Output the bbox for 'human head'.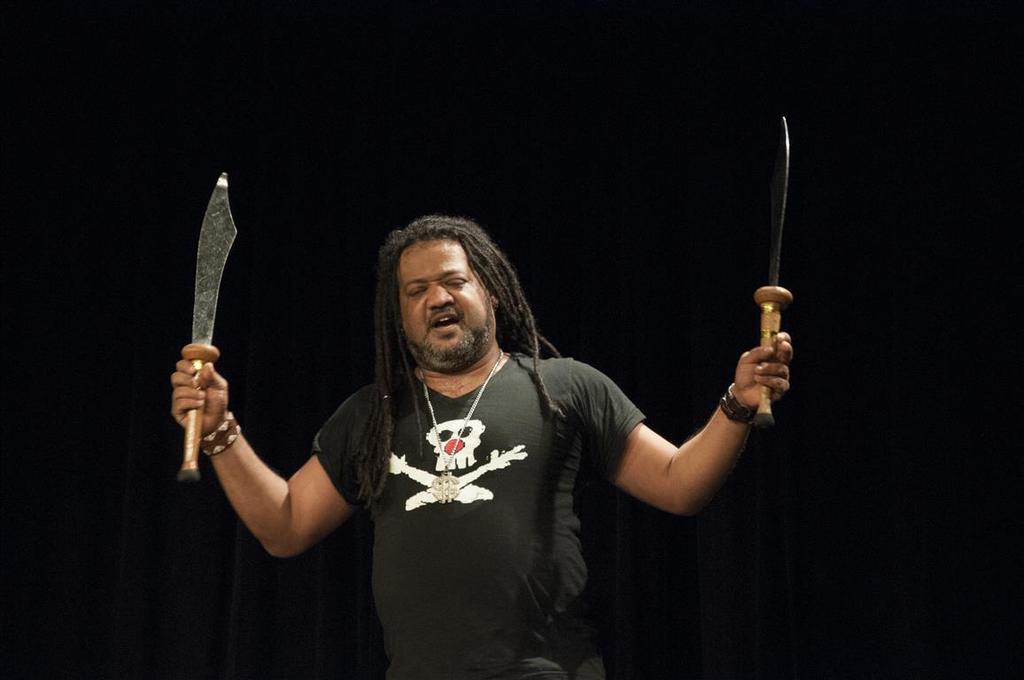
<bbox>357, 217, 534, 363</bbox>.
